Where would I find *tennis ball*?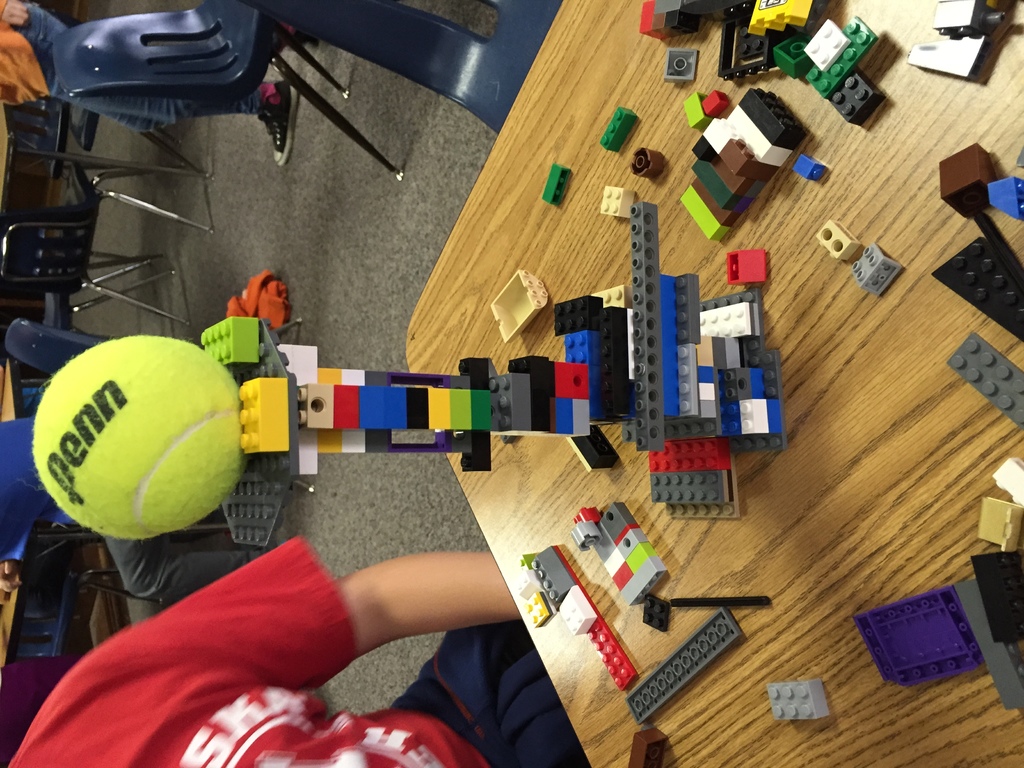
At left=31, top=333, right=243, bottom=545.
